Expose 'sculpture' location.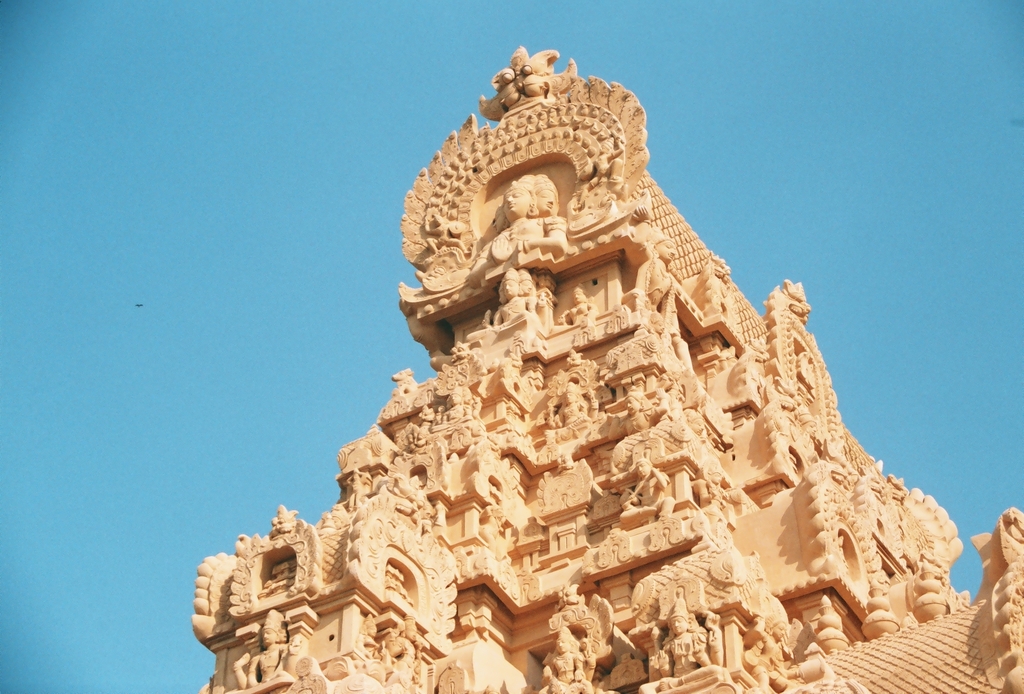
Exposed at x1=433, y1=385, x2=490, y2=450.
